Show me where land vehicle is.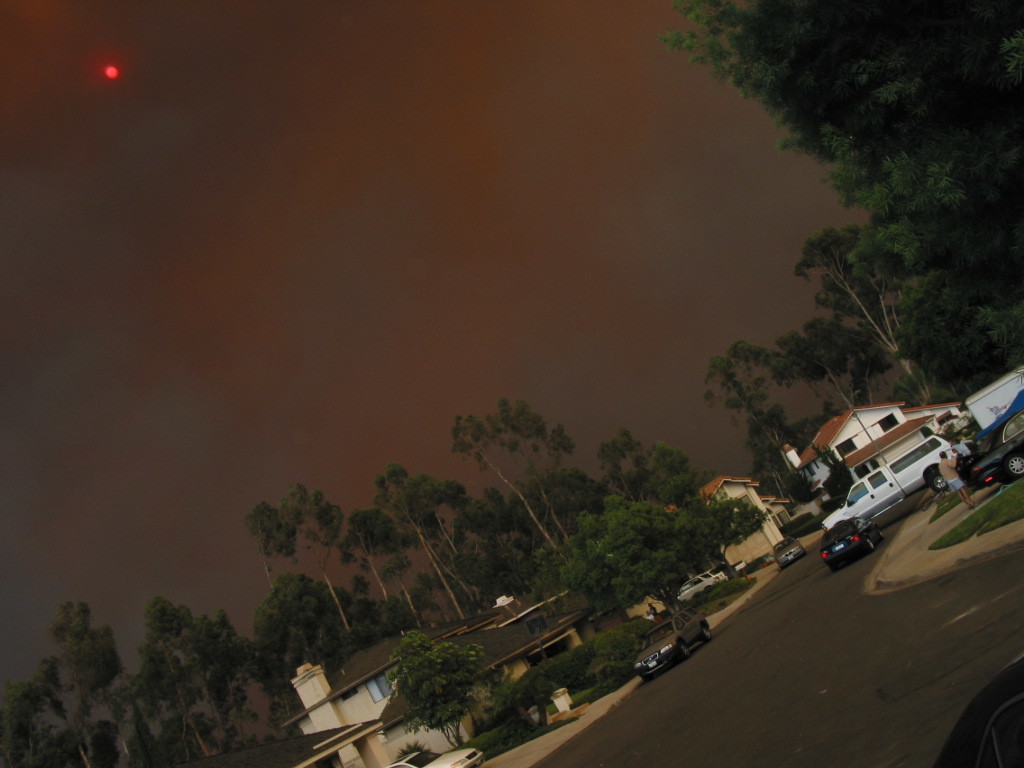
land vehicle is at 681 569 723 598.
